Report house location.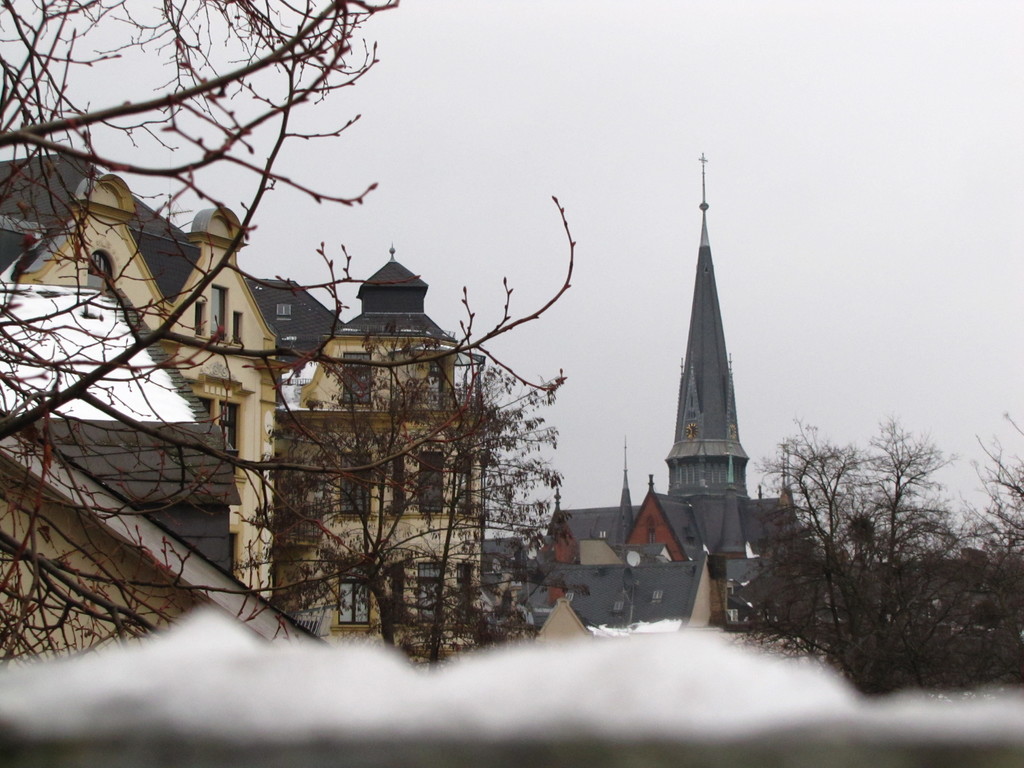
Report: <bbox>497, 534, 728, 643</bbox>.
